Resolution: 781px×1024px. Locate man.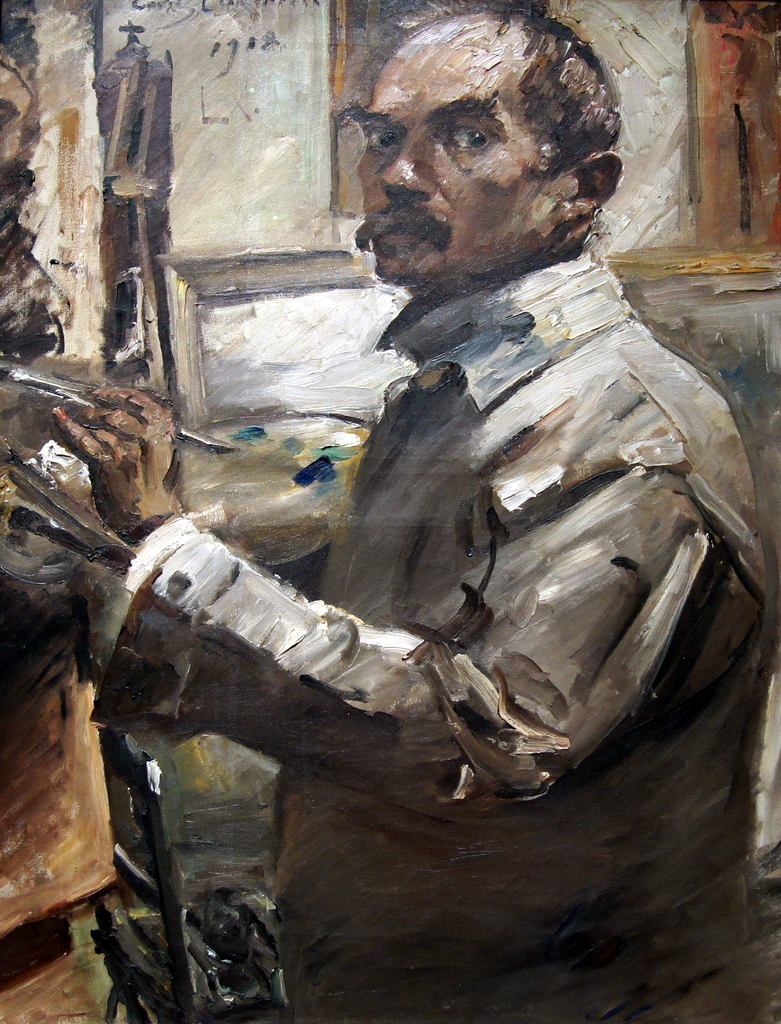
[49,0,780,1023].
